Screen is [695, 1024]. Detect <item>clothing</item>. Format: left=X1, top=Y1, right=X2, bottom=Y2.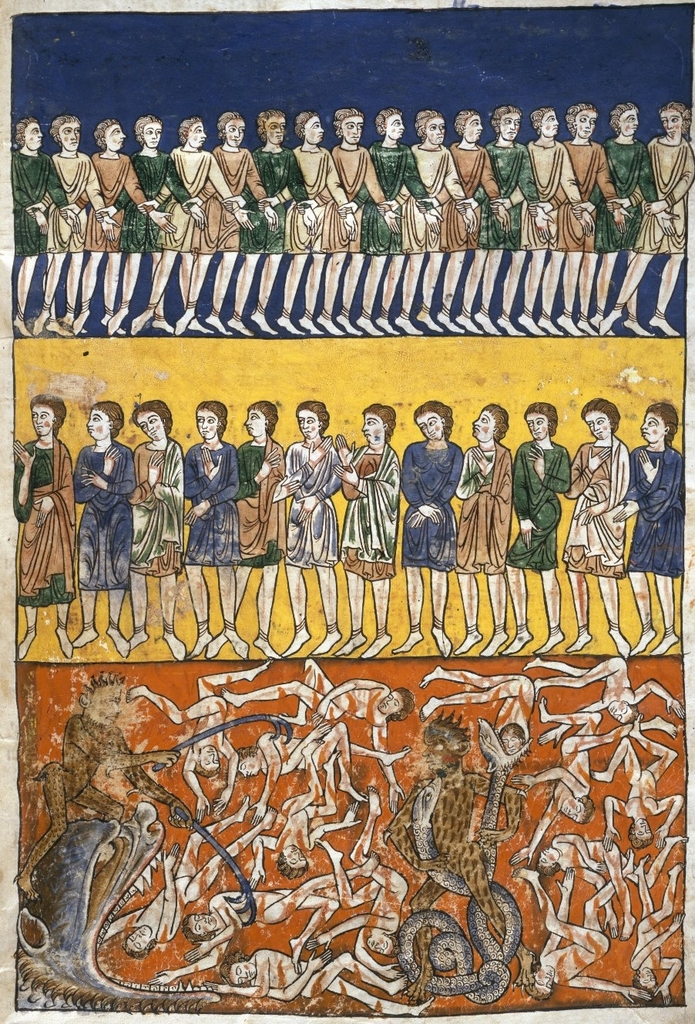
left=338, top=443, right=398, bottom=580.
